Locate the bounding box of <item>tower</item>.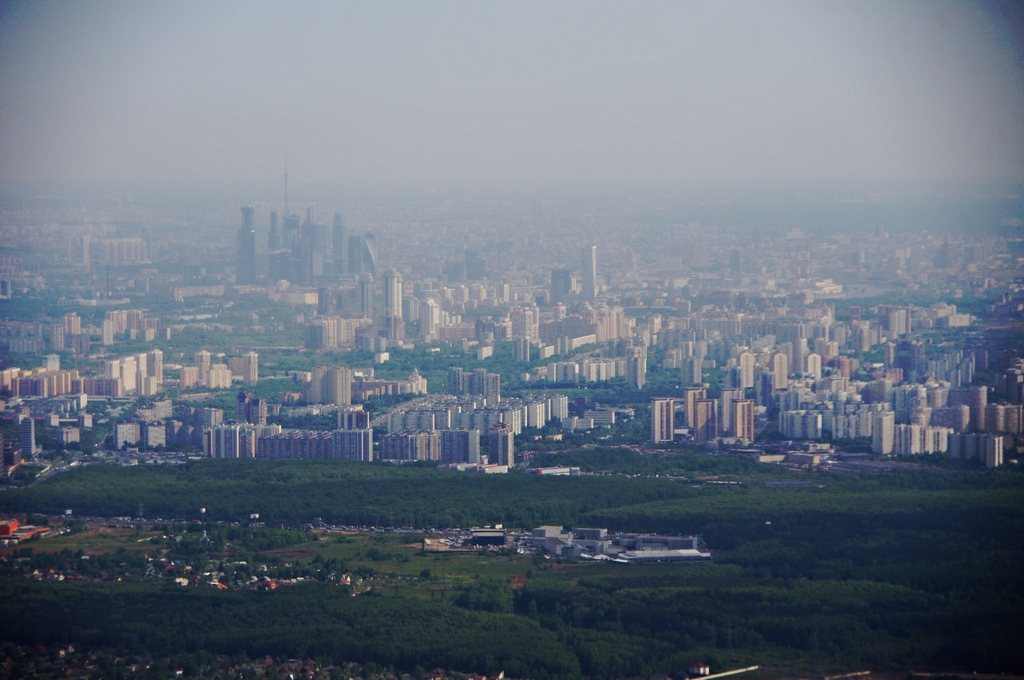
Bounding box: [x1=70, y1=238, x2=159, y2=275].
